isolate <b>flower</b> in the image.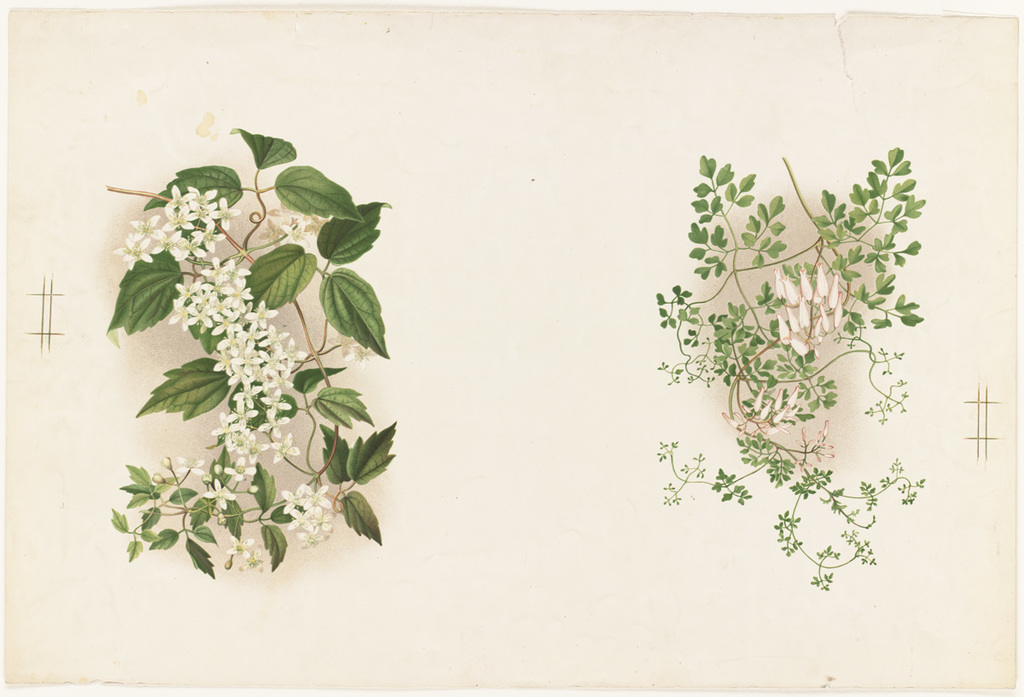
Isolated region: bbox(790, 415, 834, 470).
